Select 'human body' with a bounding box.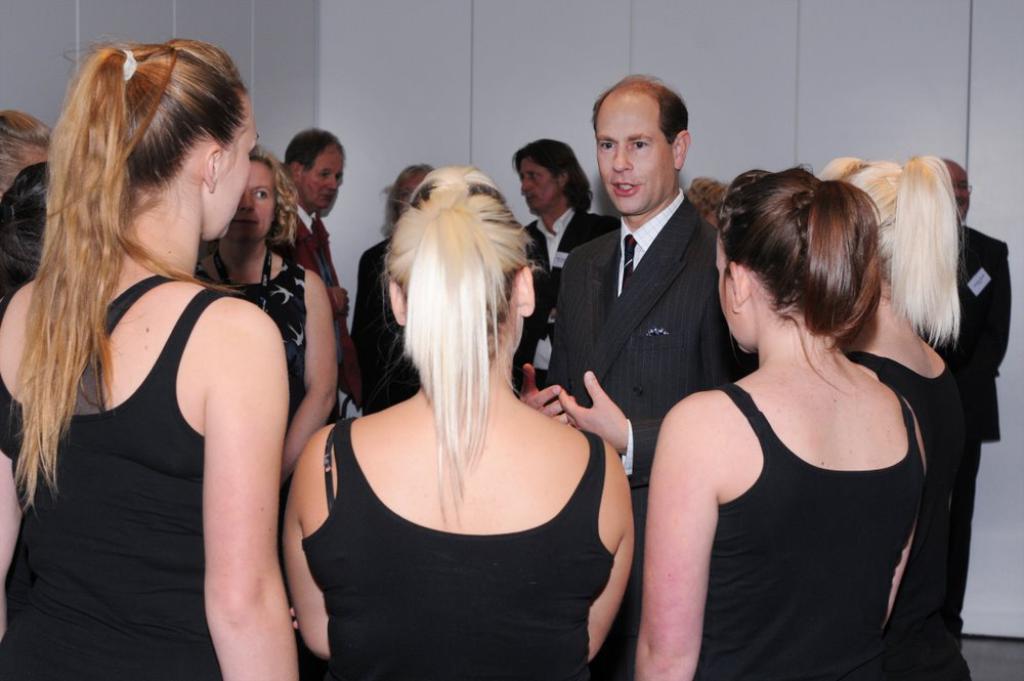
x1=307 y1=100 x2=627 y2=680.
